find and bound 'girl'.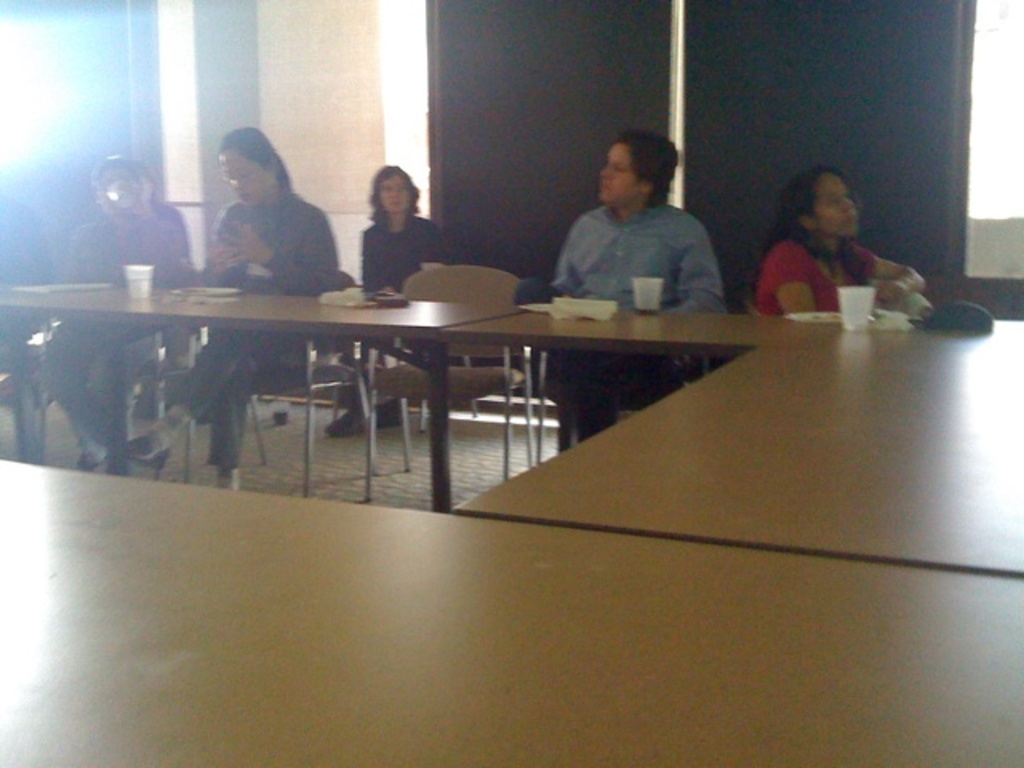
Bound: {"left": 326, "top": 165, "right": 450, "bottom": 437}.
